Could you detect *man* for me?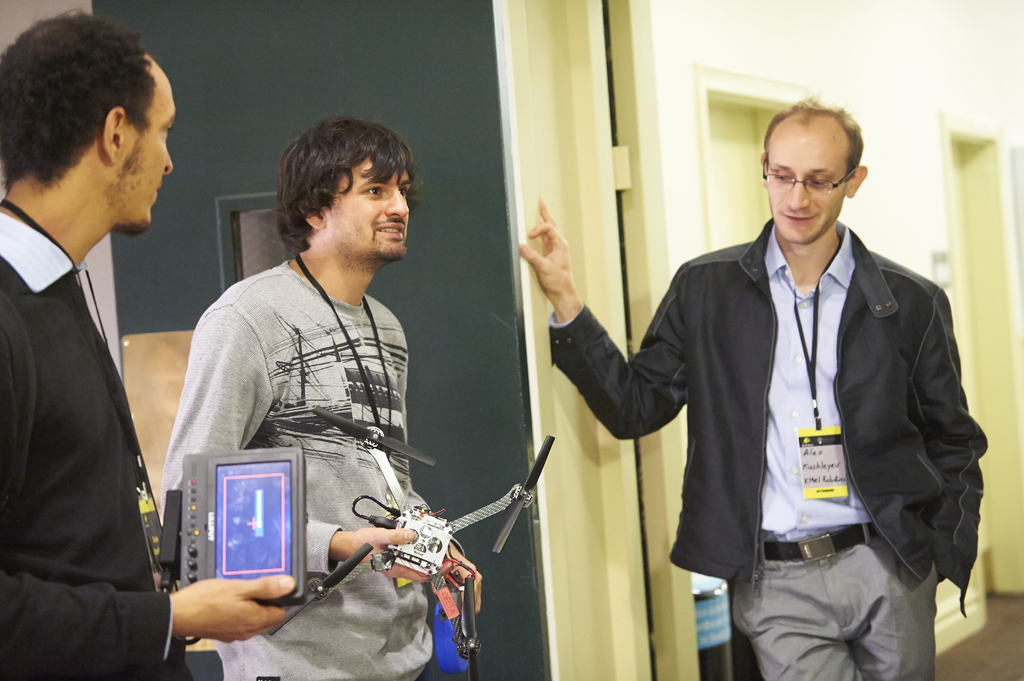
Detection result: locate(505, 84, 991, 680).
